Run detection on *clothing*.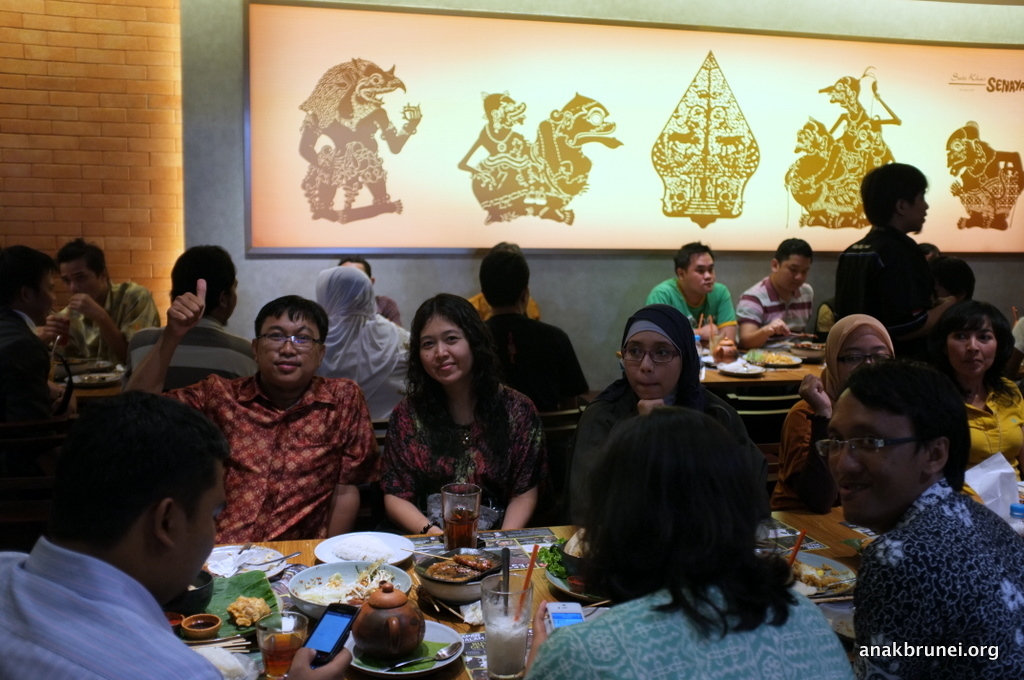
Result: x1=469 y1=307 x2=589 y2=410.
